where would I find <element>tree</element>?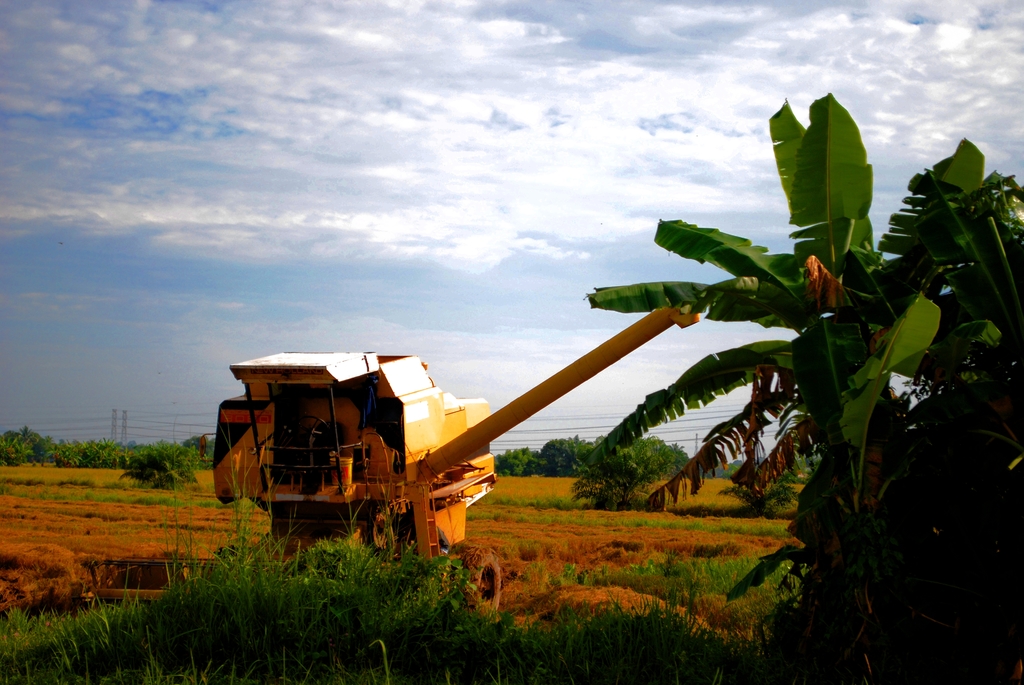
At [124,452,197,496].
